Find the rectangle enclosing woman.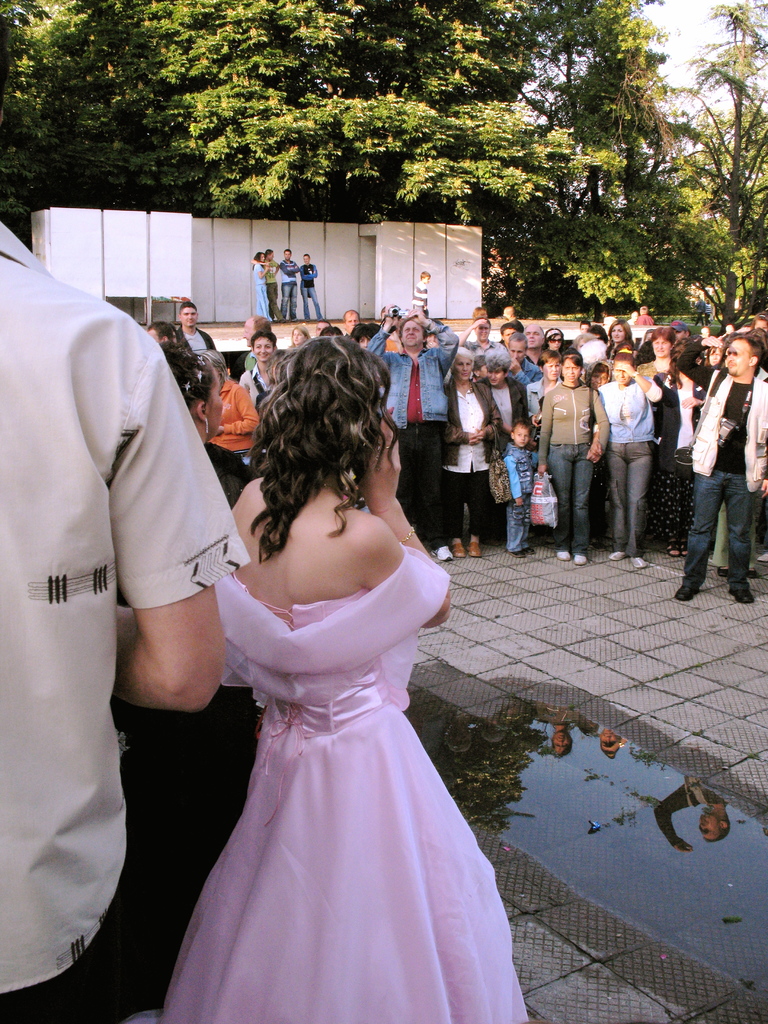
(left=604, top=319, right=637, bottom=356).
